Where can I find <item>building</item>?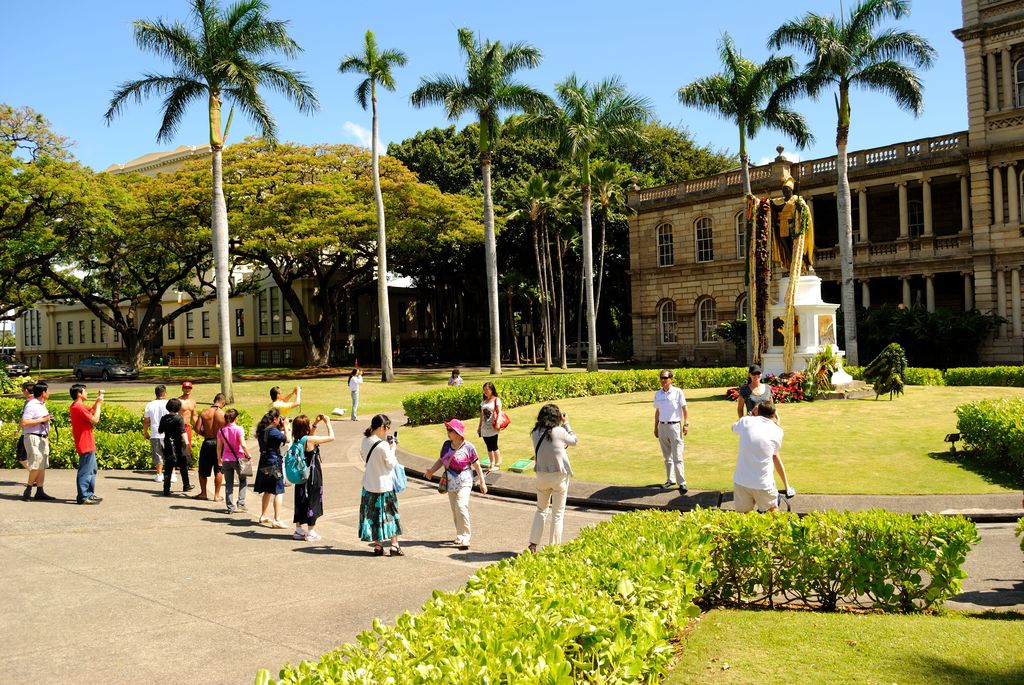
You can find it at bbox(13, 143, 422, 367).
